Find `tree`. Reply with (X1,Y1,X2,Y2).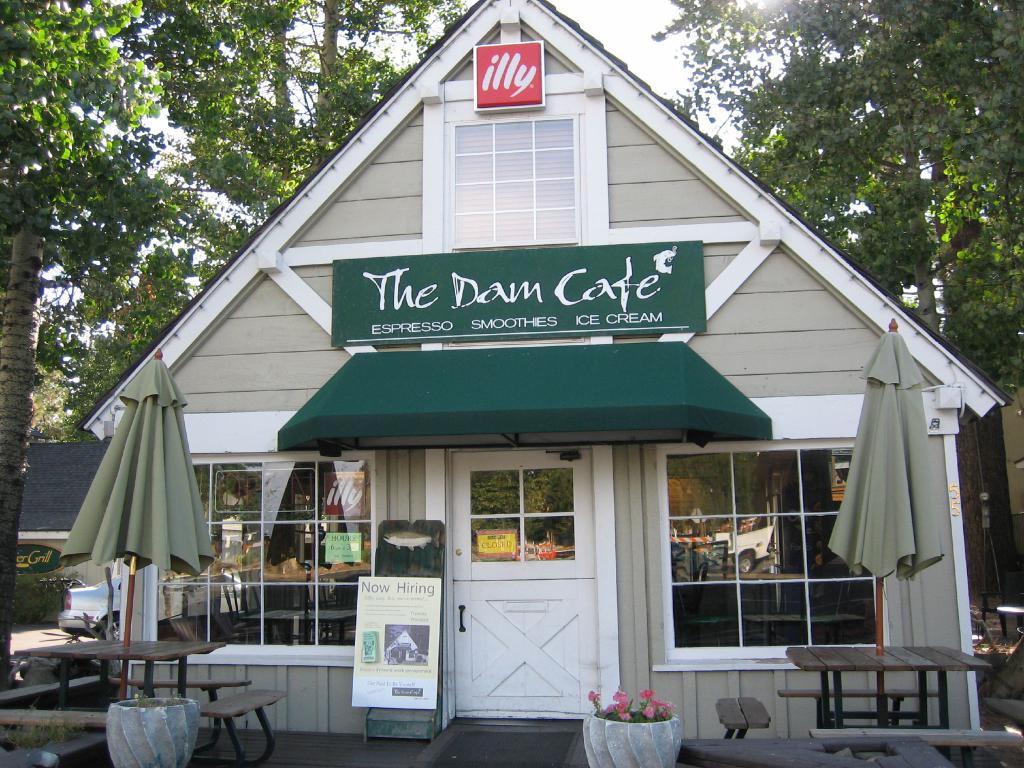
(890,0,1023,607).
